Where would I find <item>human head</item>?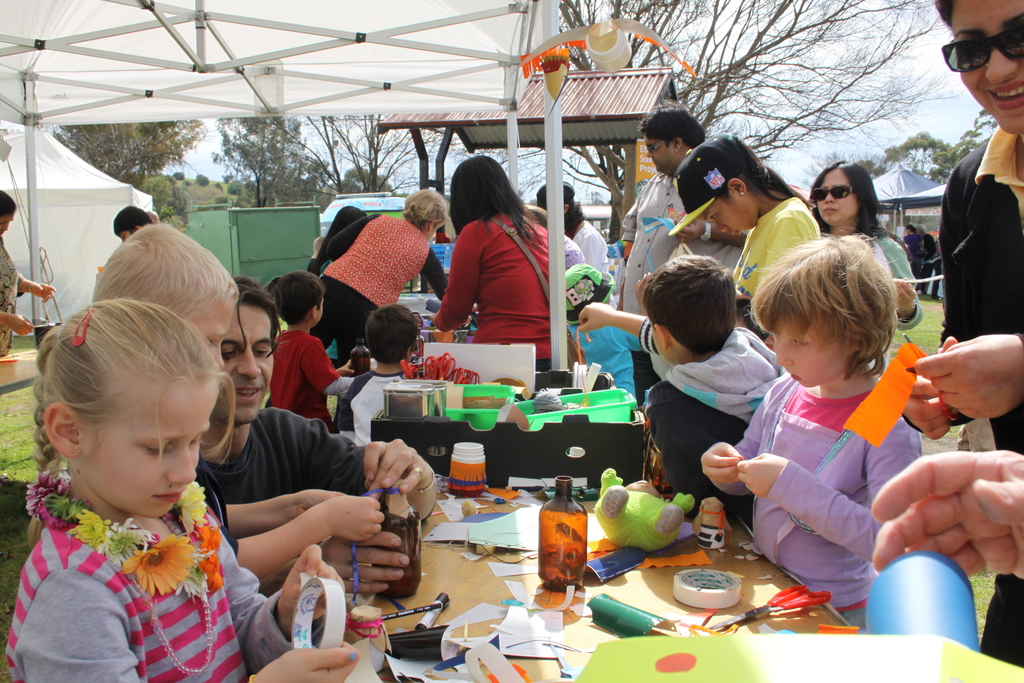
At <bbox>35, 304, 214, 527</bbox>.
